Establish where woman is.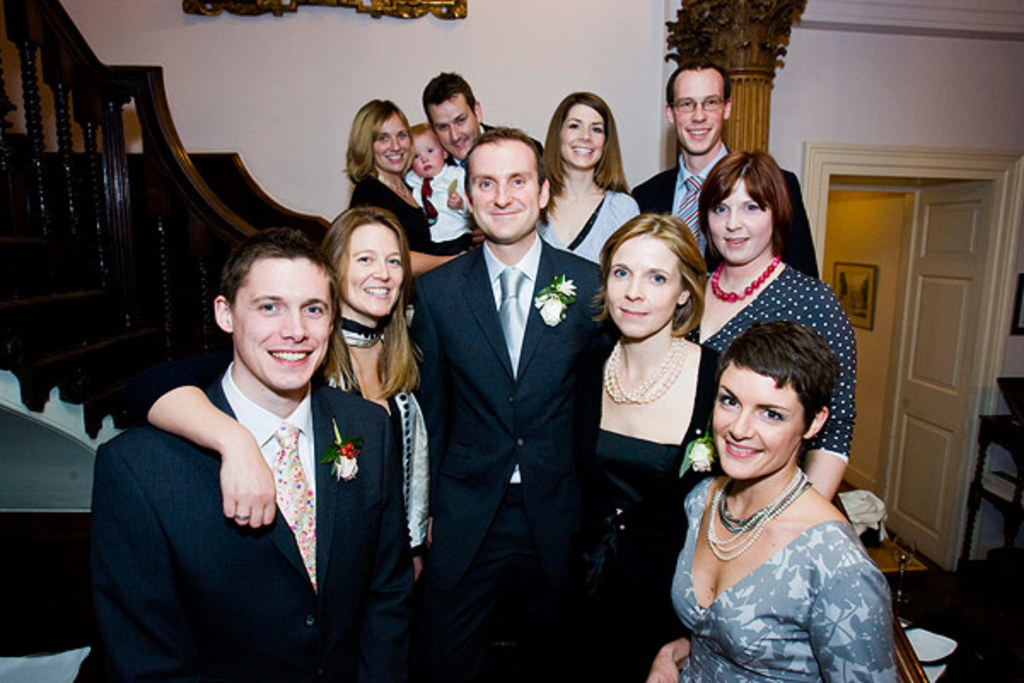
Established at (x1=137, y1=203, x2=432, y2=577).
